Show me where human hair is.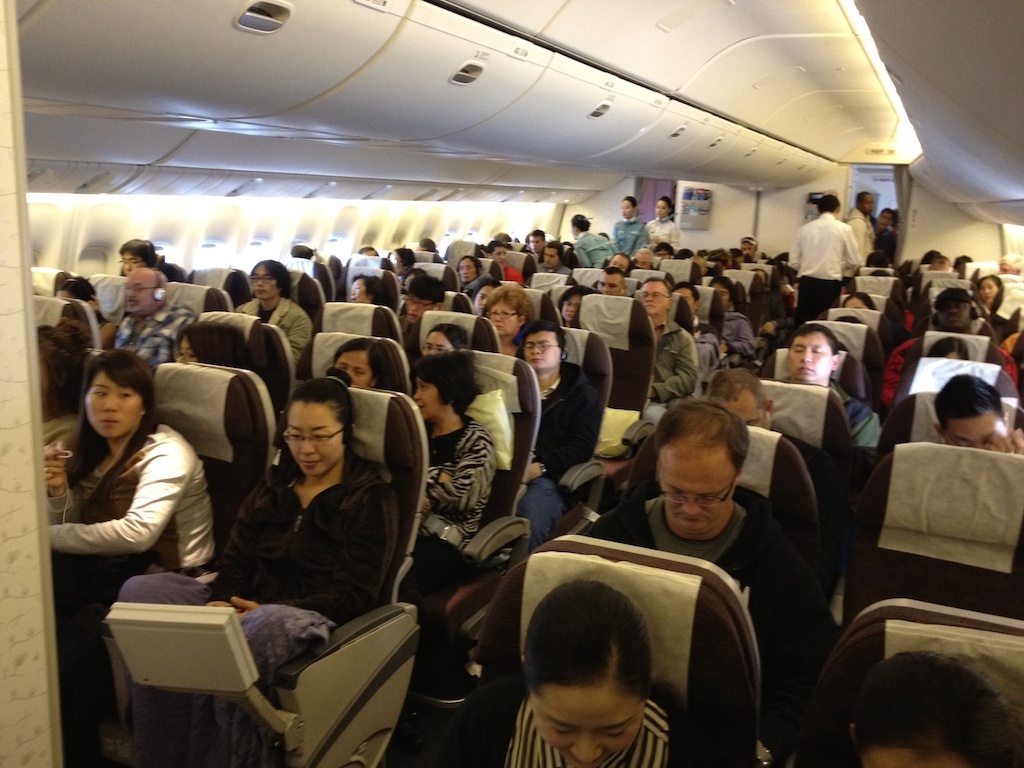
human hair is at left=66, top=346, right=153, bottom=515.
